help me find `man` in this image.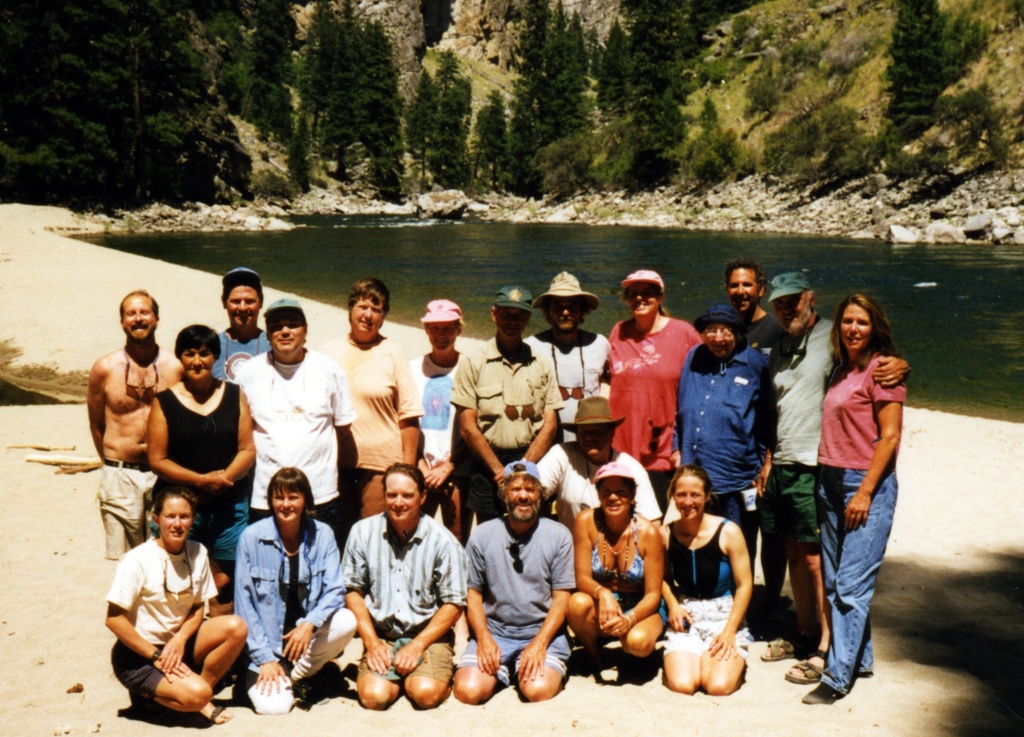
Found it: box(452, 463, 573, 697).
